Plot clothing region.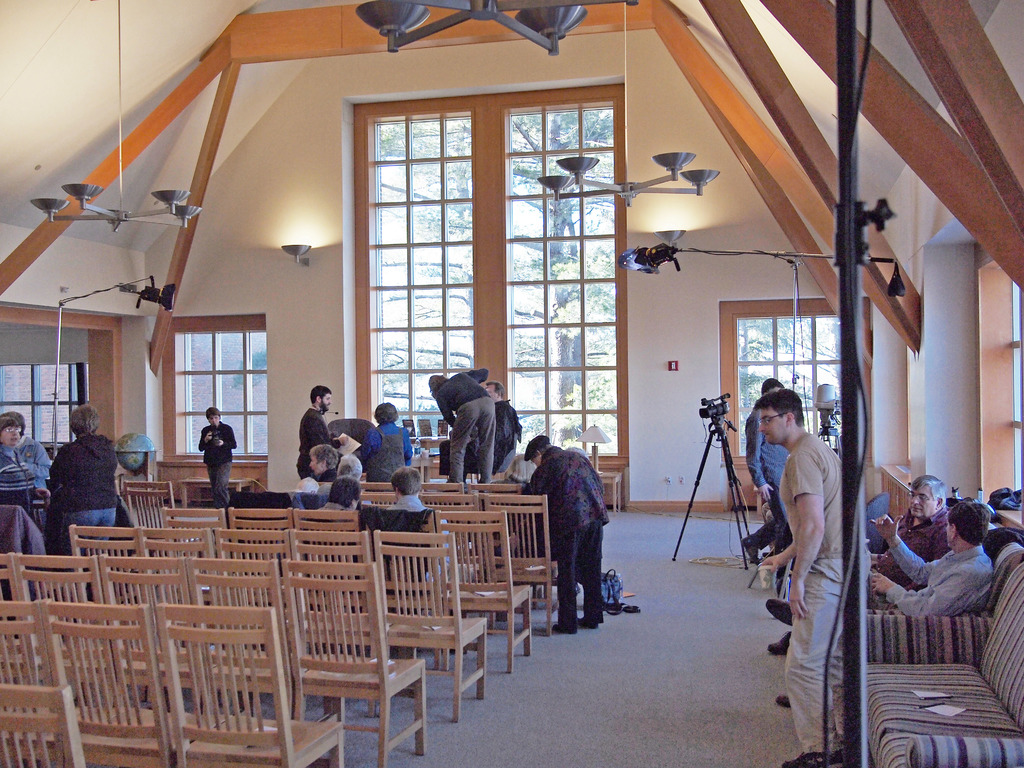
Plotted at [left=199, top=421, right=235, bottom=508].
